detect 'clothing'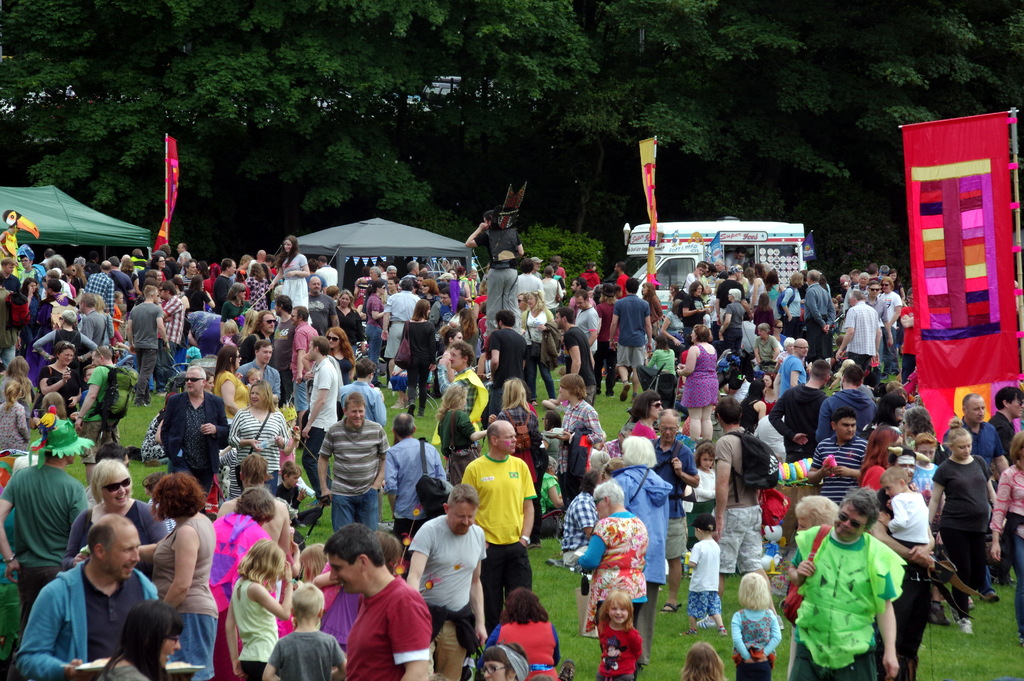
x1=13, y1=560, x2=163, y2=680
